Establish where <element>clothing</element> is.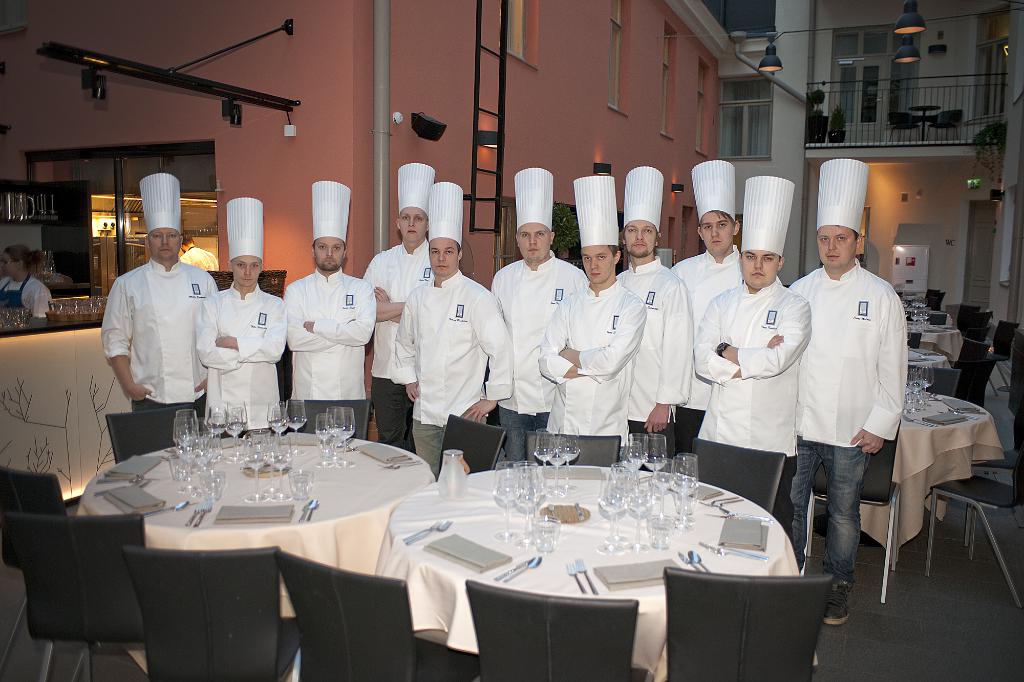
Established at 101,234,208,436.
